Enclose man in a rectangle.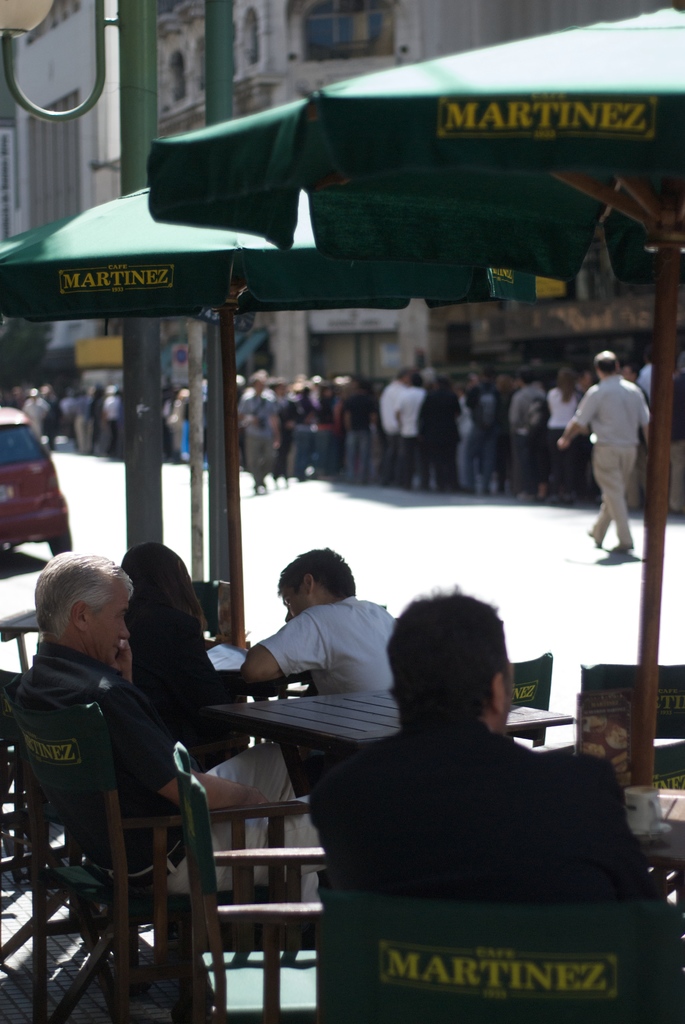
pyautogui.locateOnScreen(554, 353, 651, 556).
